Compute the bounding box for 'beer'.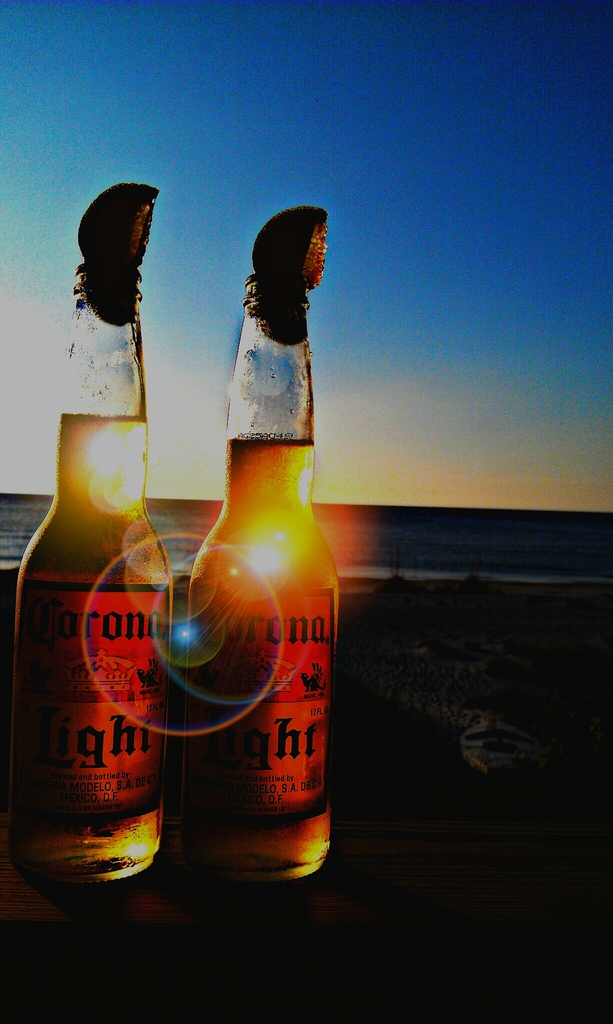
pyautogui.locateOnScreen(29, 188, 171, 882).
